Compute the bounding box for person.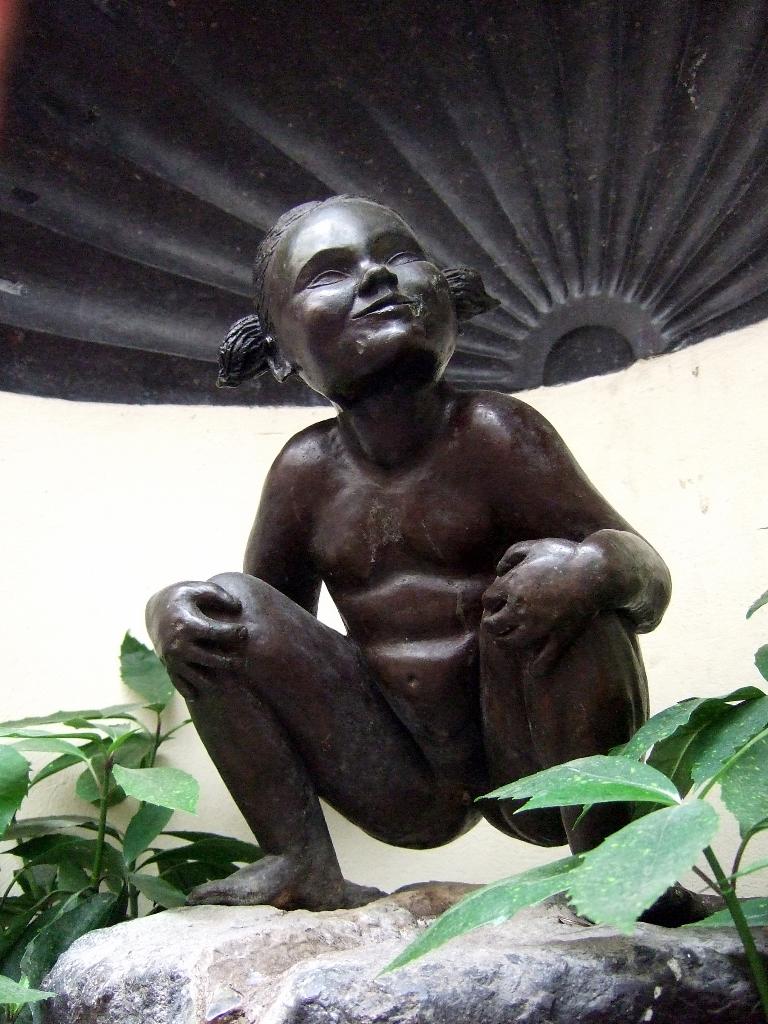
pyautogui.locateOnScreen(157, 192, 673, 915).
